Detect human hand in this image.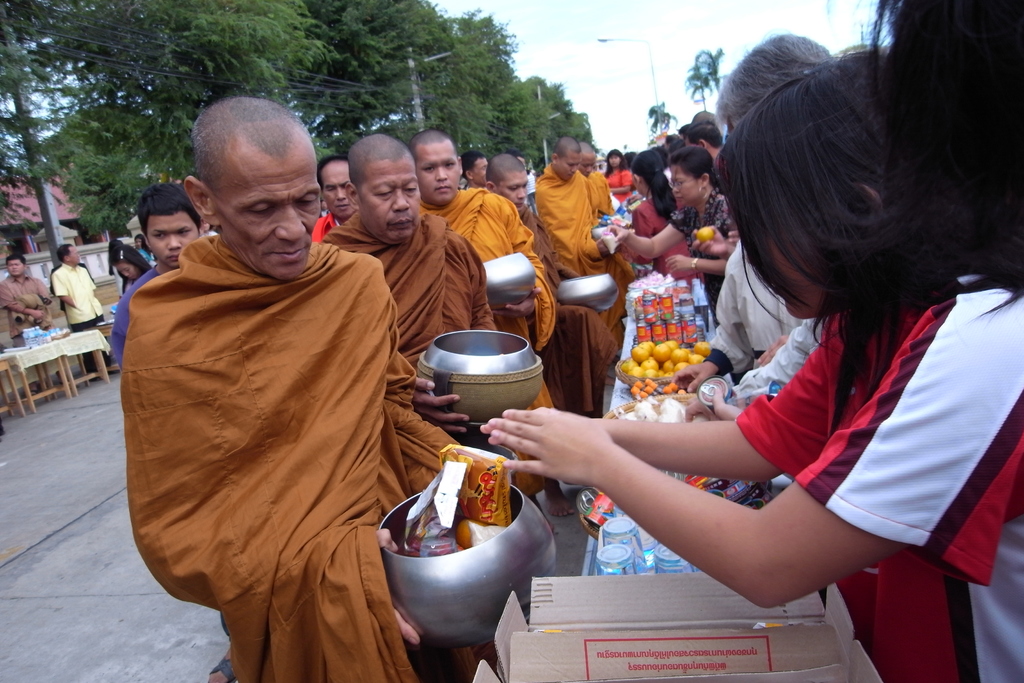
Detection: <box>754,332,791,368</box>.
